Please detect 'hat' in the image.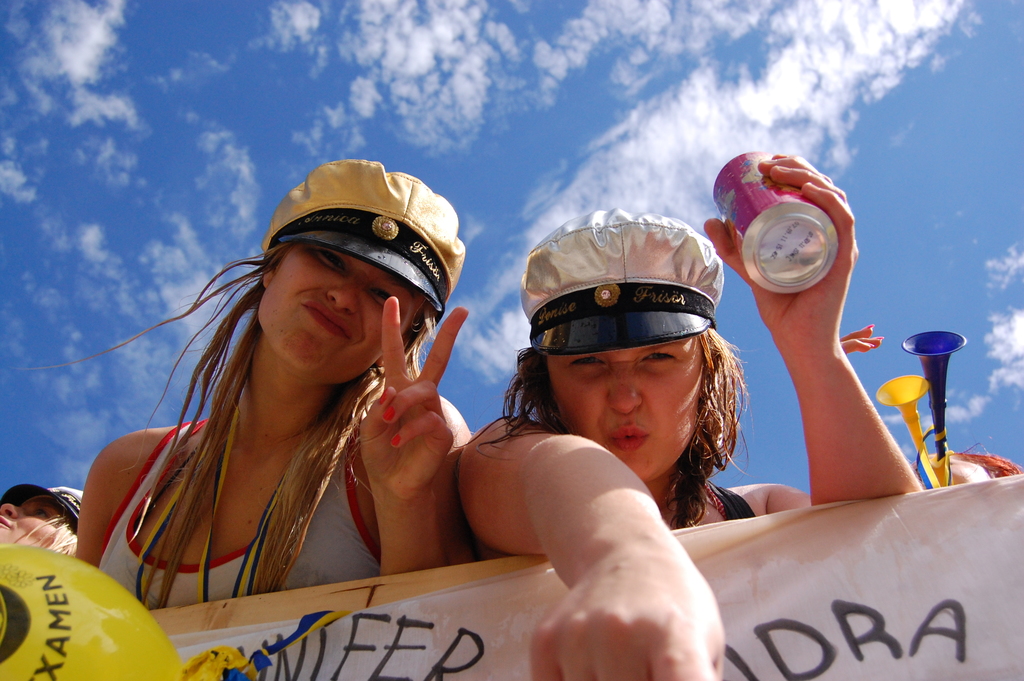
[left=516, top=208, right=721, bottom=357].
